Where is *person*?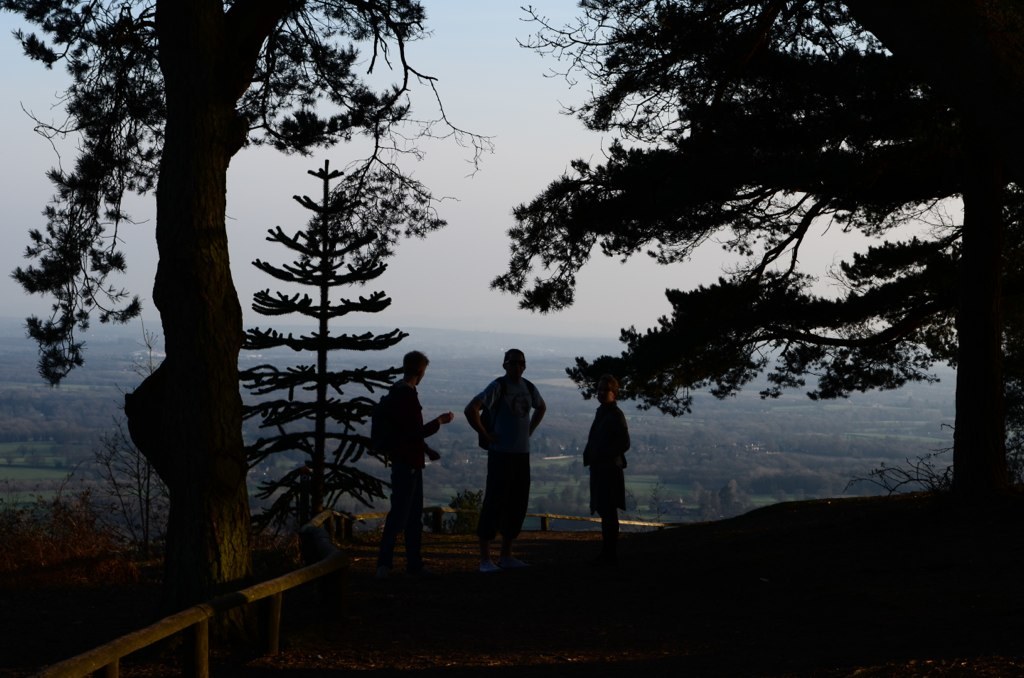
x1=462, y1=349, x2=549, y2=579.
